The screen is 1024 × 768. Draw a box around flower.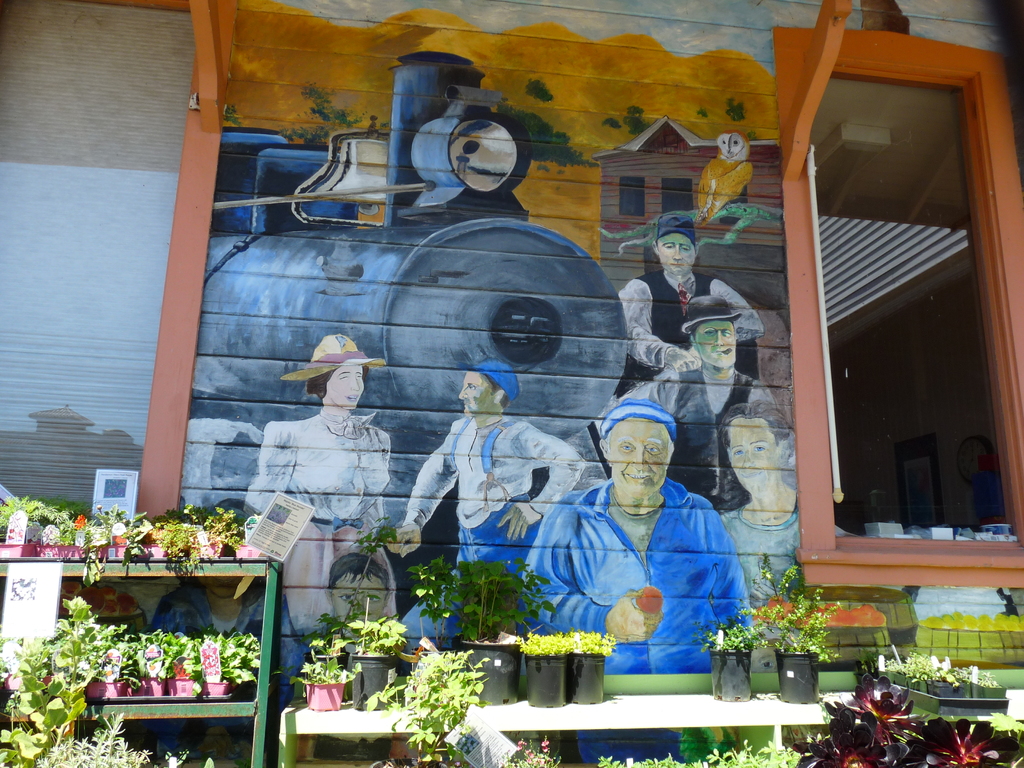
BBox(109, 520, 125, 538).
